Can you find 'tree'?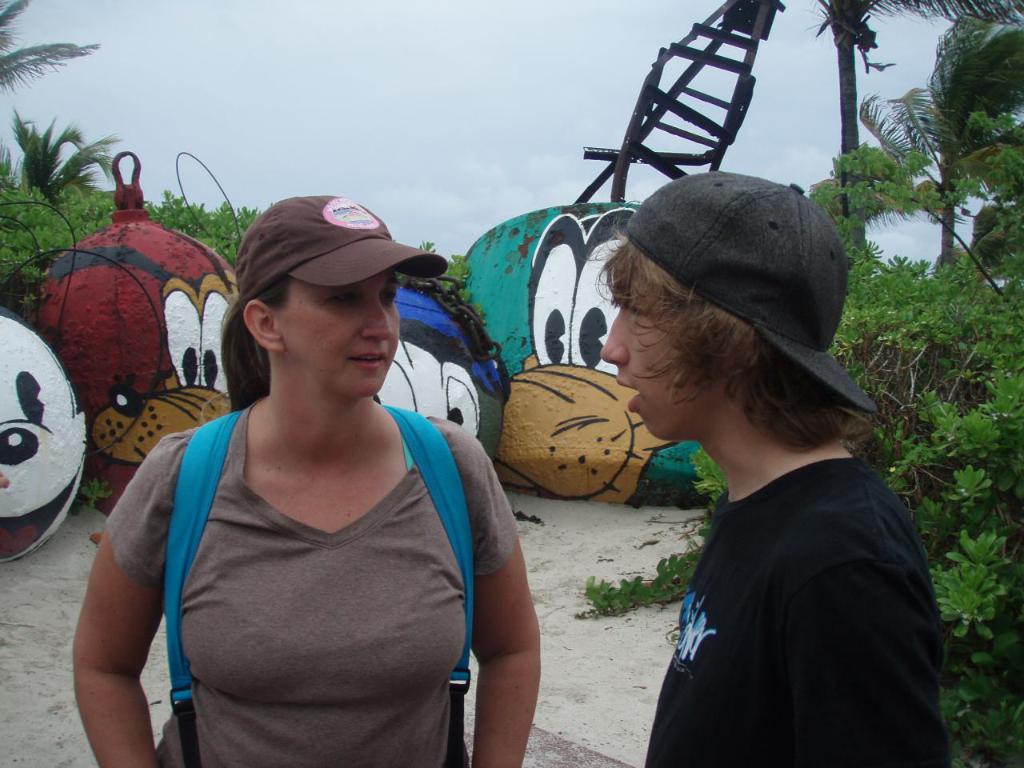
Yes, bounding box: (0,0,109,169).
